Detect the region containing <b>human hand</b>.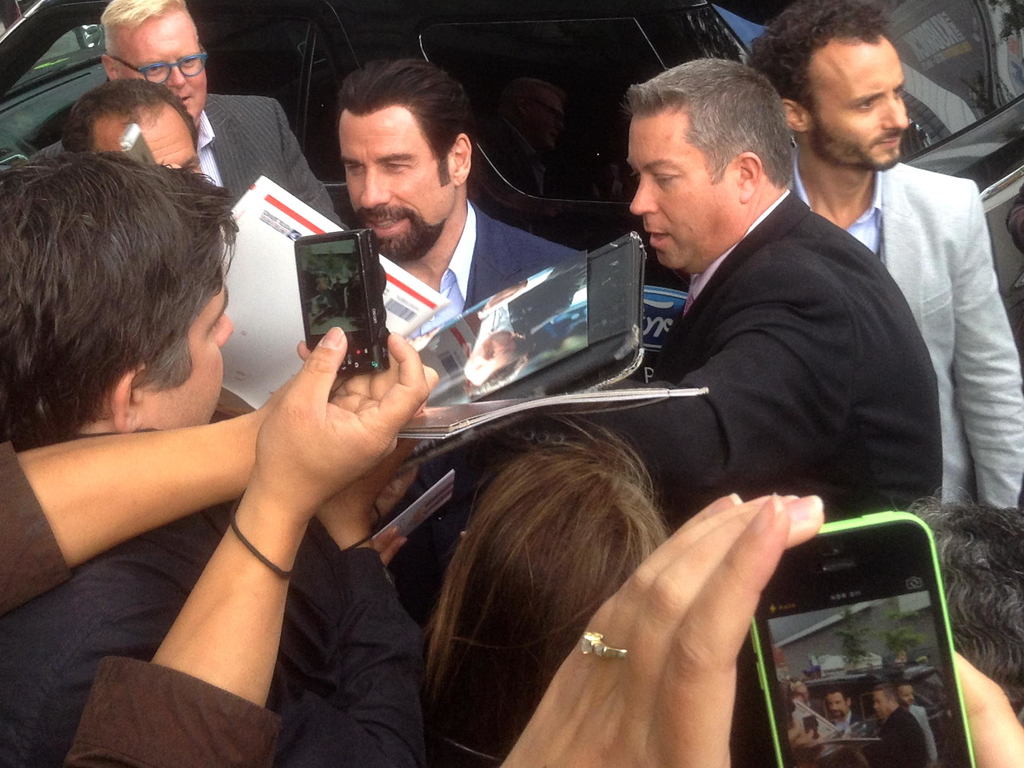
(312, 440, 424, 512).
